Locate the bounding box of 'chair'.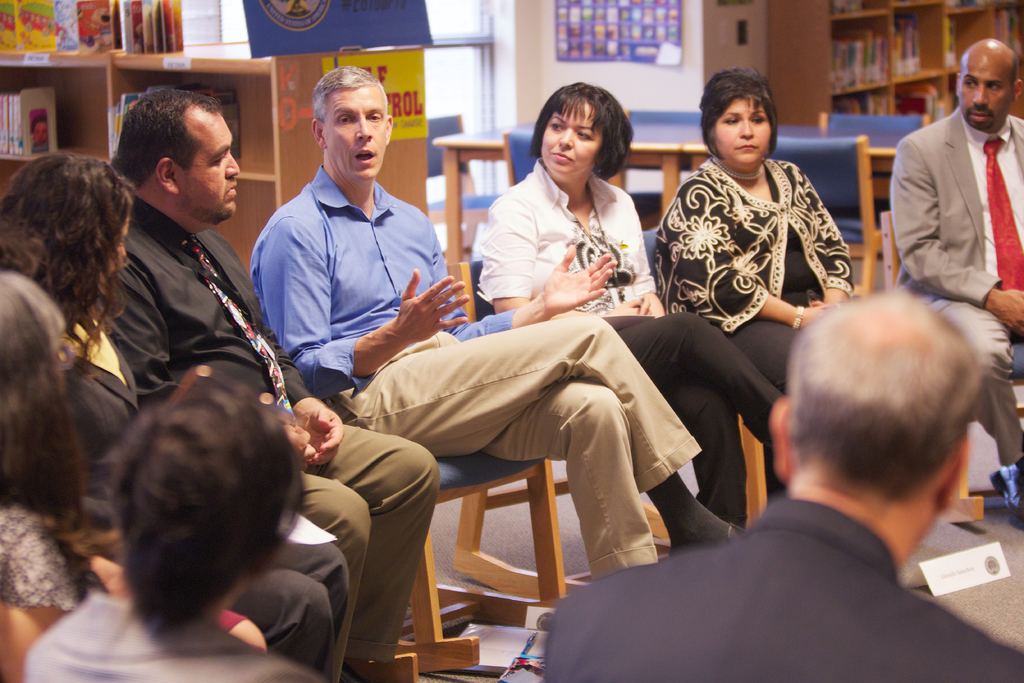
Bounding box: (442,261,673,600).
